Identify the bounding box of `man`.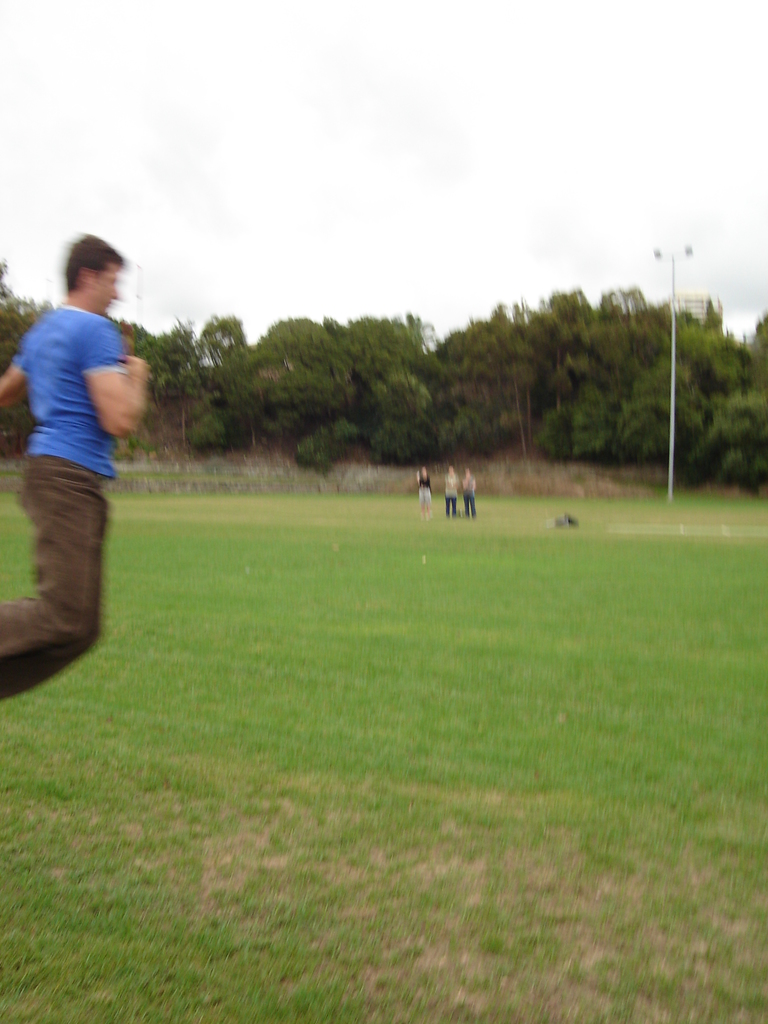
10 215 166 732.
